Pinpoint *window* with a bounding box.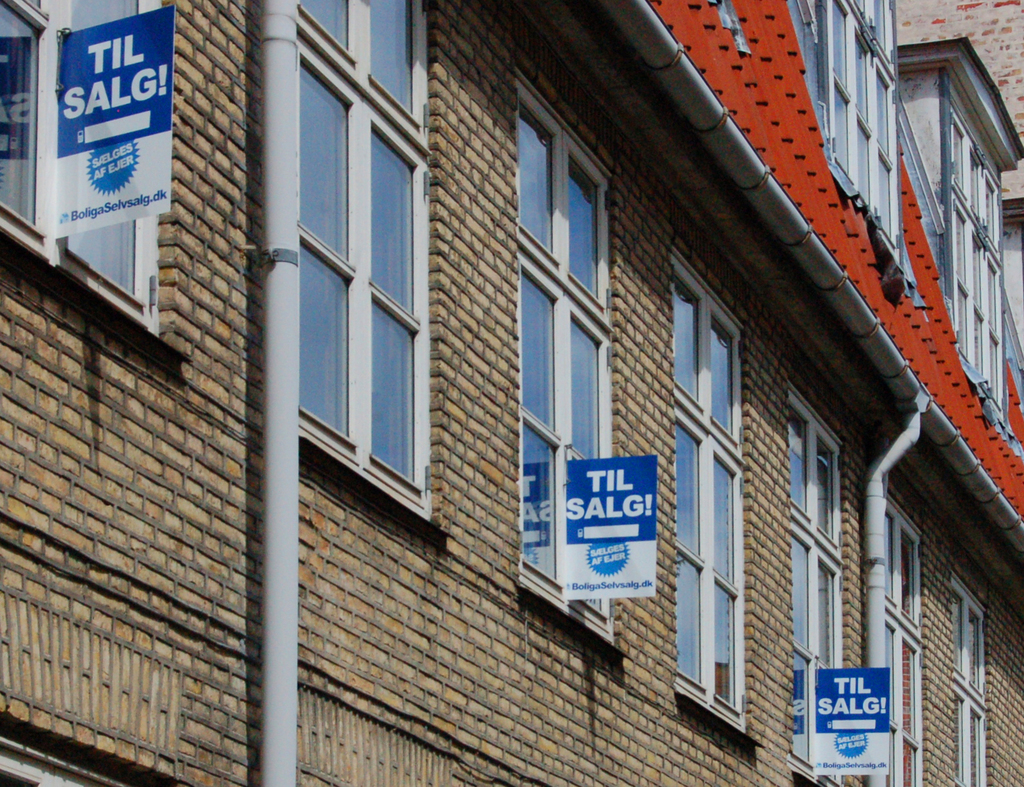
region(4, 0, 147, 304).
